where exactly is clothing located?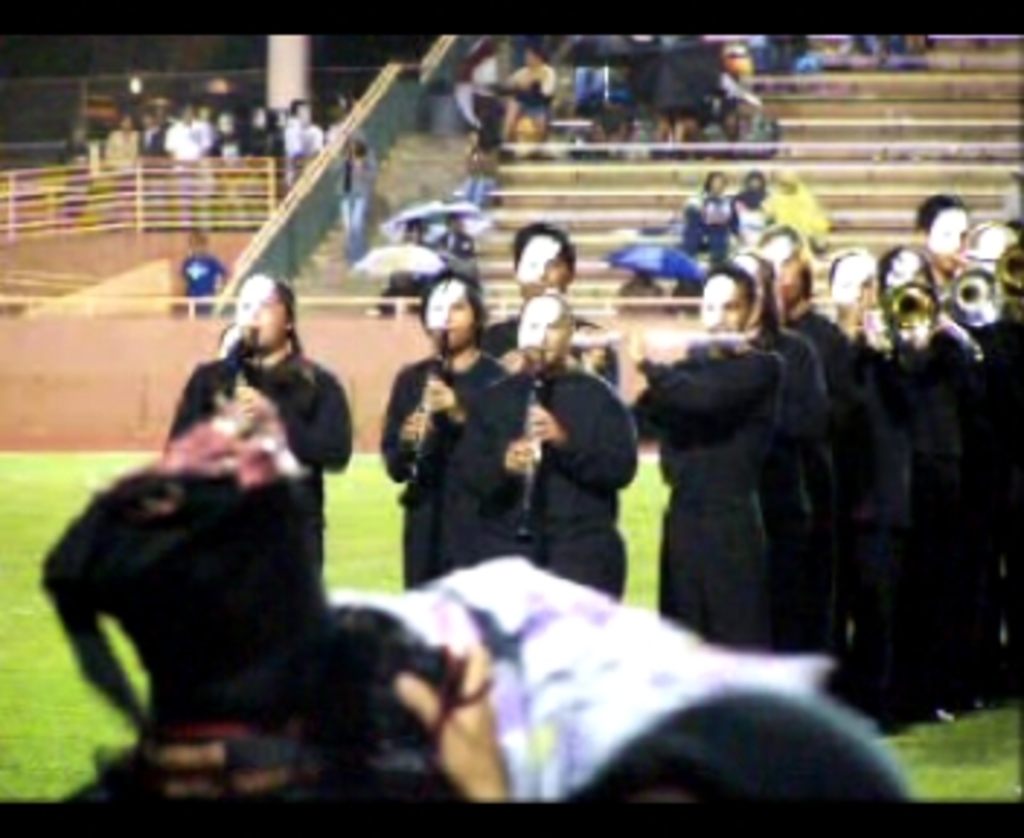
Its bounding box is x1=689 y1=320 x2=835 y2=666.
